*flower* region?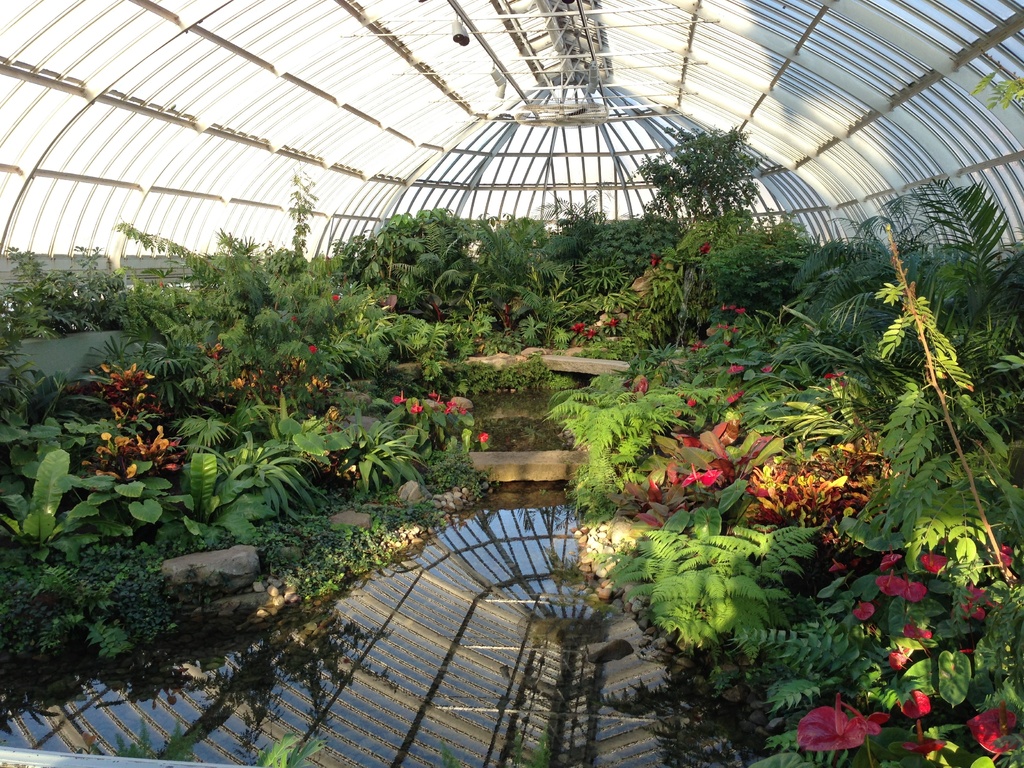
l=827, t=559, r=844, b=576
